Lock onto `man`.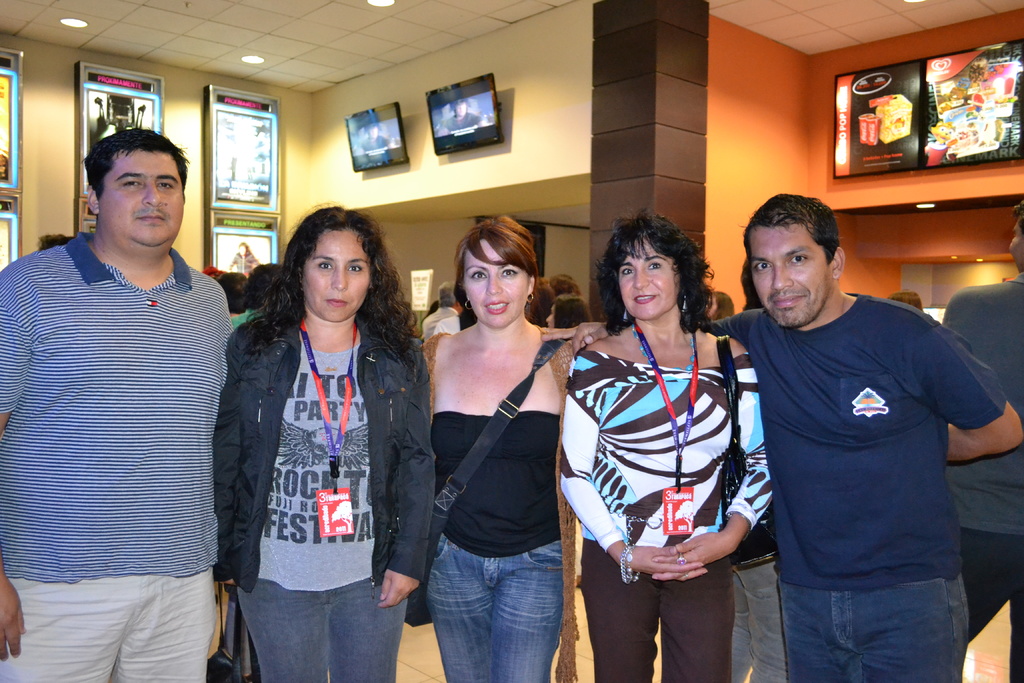
Locked: rect(218, 269, 248, 316).
